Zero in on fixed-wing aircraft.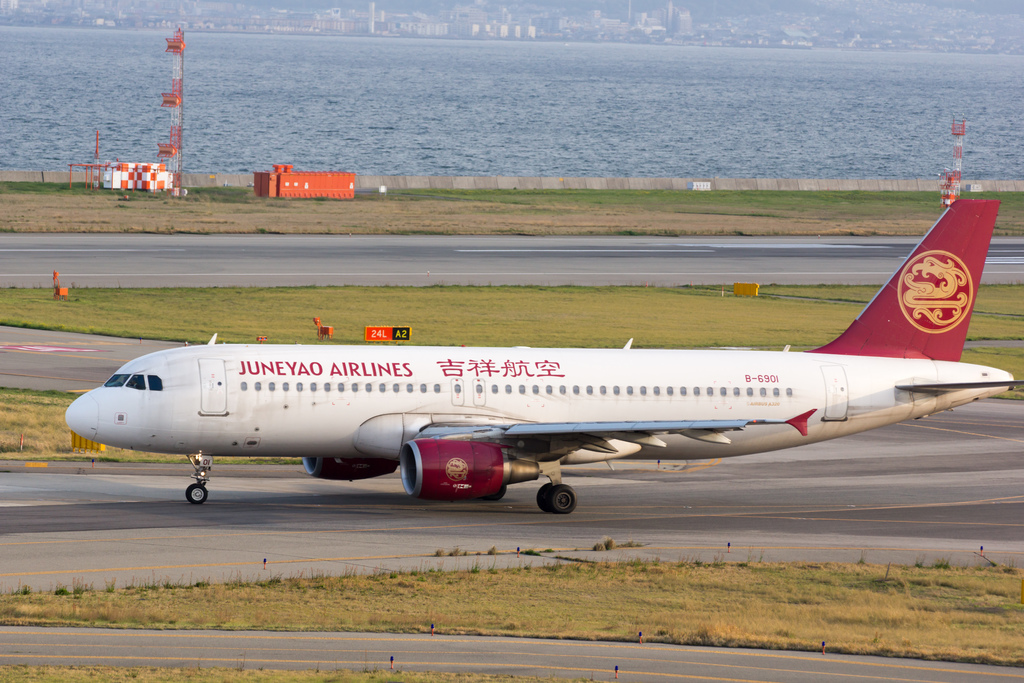
Zeroed in: box=[61, 191, 1022, 512].
